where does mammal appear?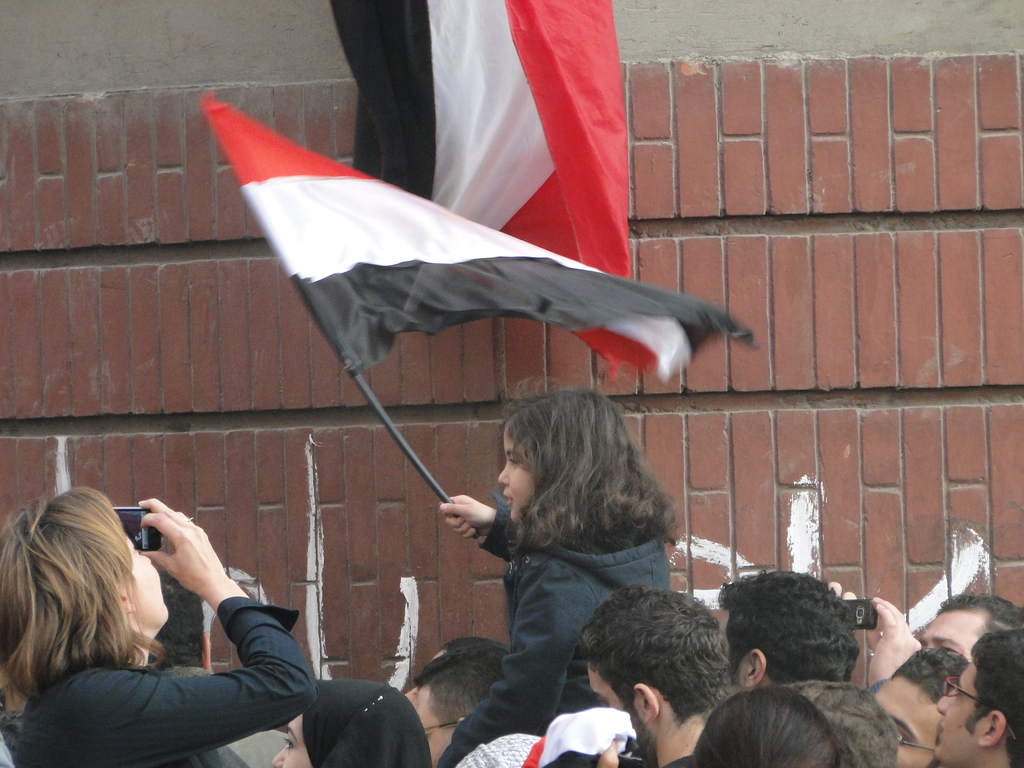
Appears at box(0, 478, 322, 749).
